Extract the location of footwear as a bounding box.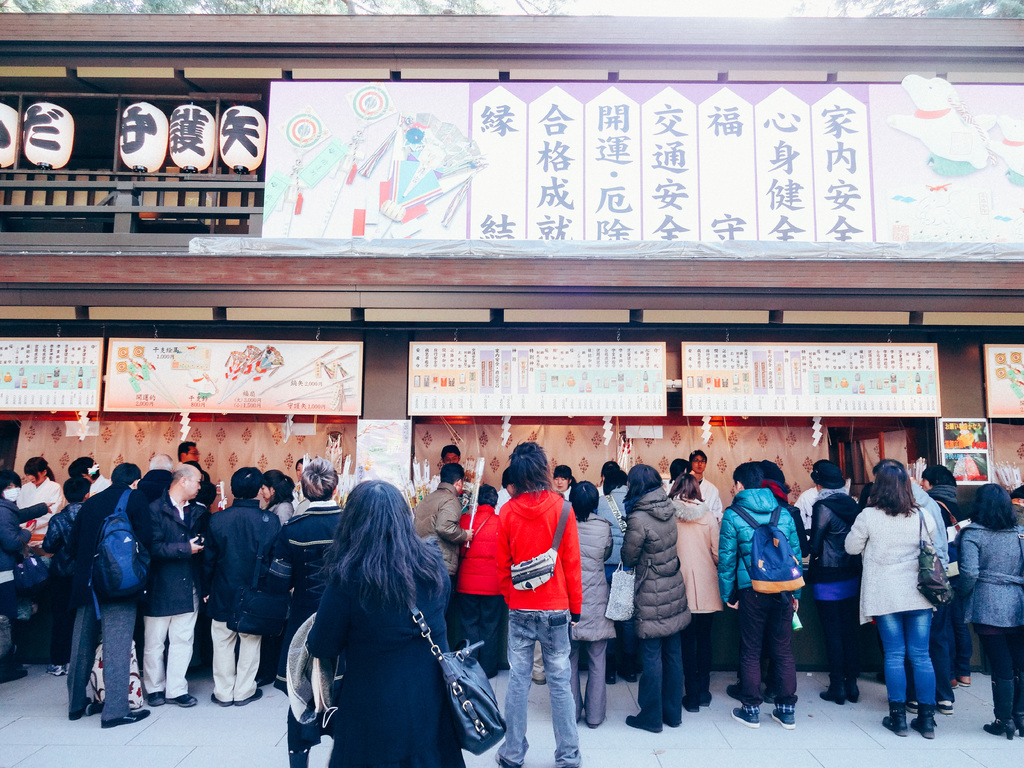
(49, 664, 63, 675).
